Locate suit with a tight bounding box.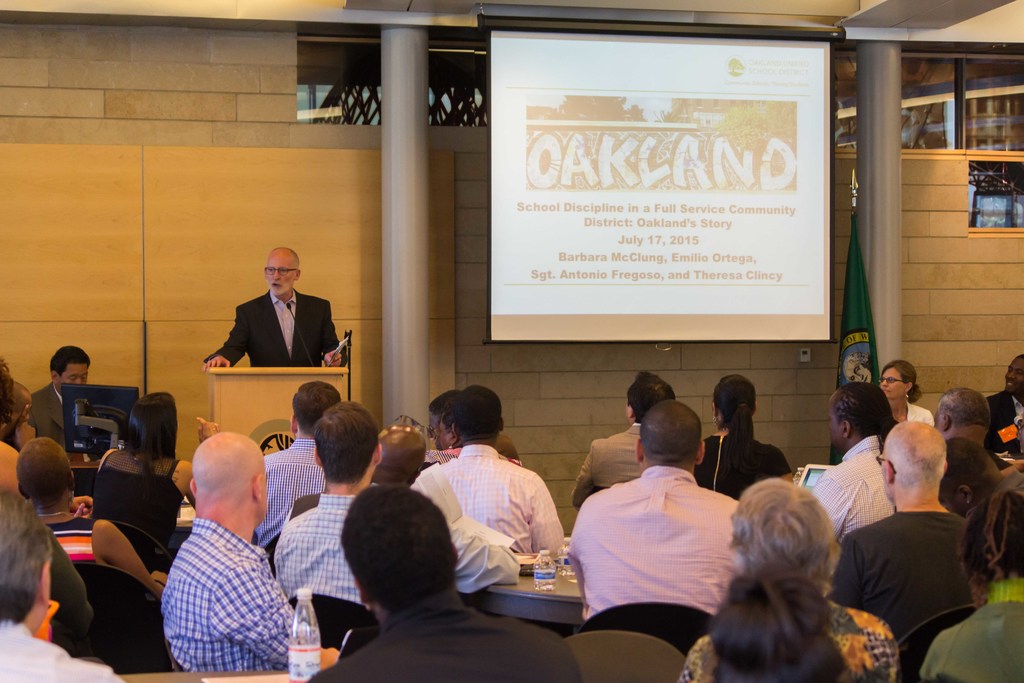
x1=210, y1=274, x2=331, y2=384.
